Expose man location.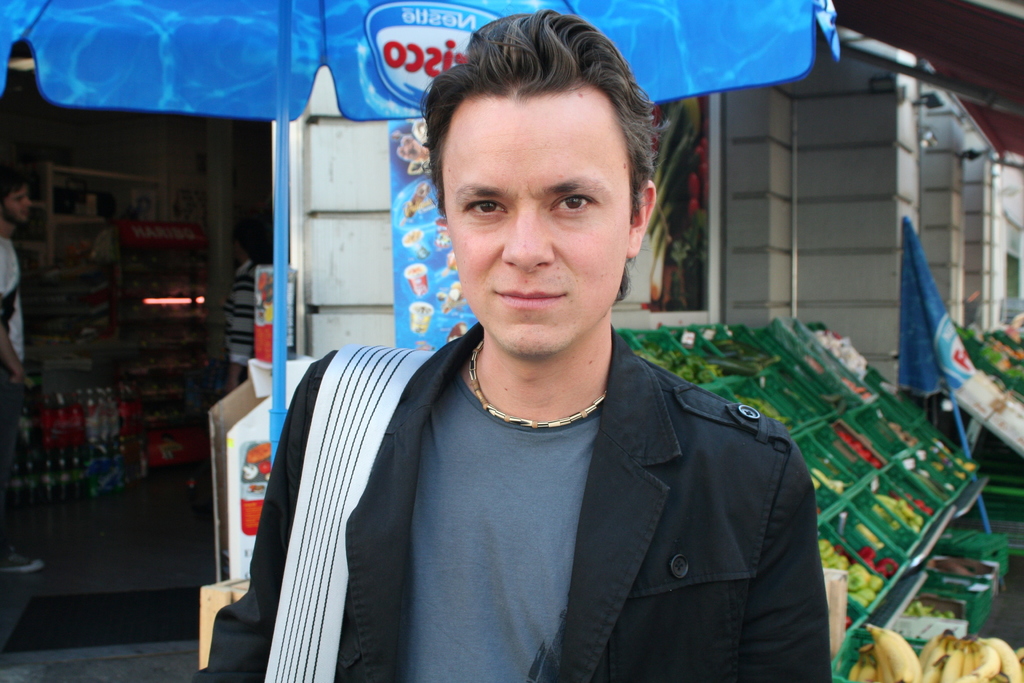
Exposed at [0, 161, 44, 573].
